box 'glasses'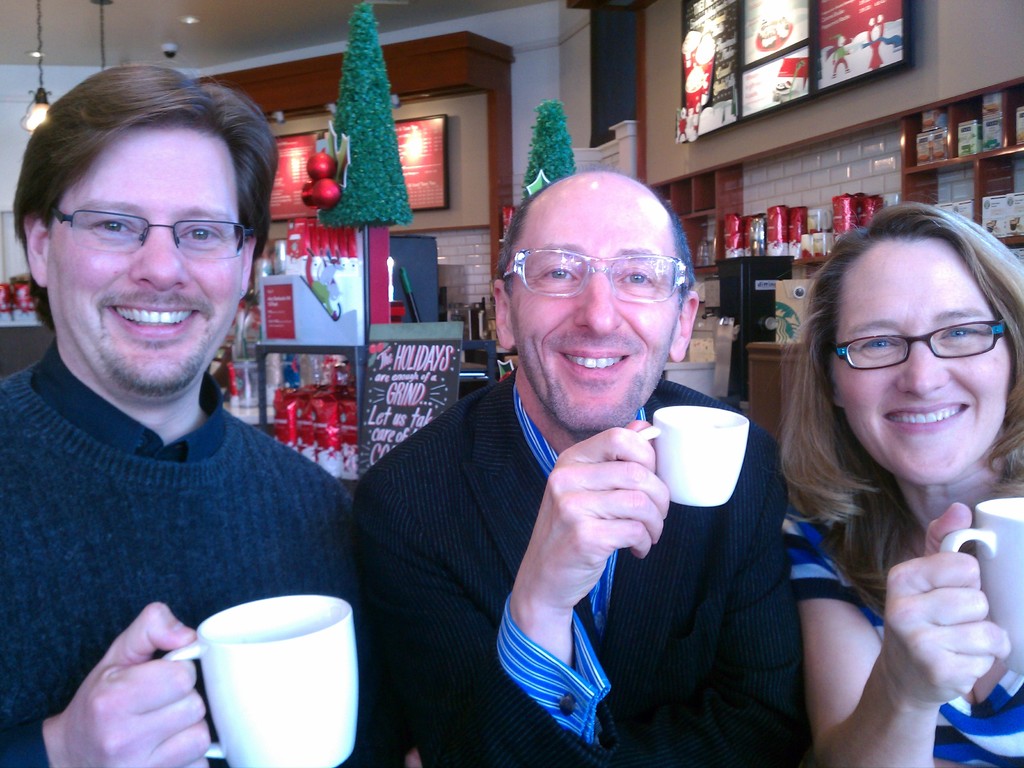
bbox=(835, 319, 1011, 381)
